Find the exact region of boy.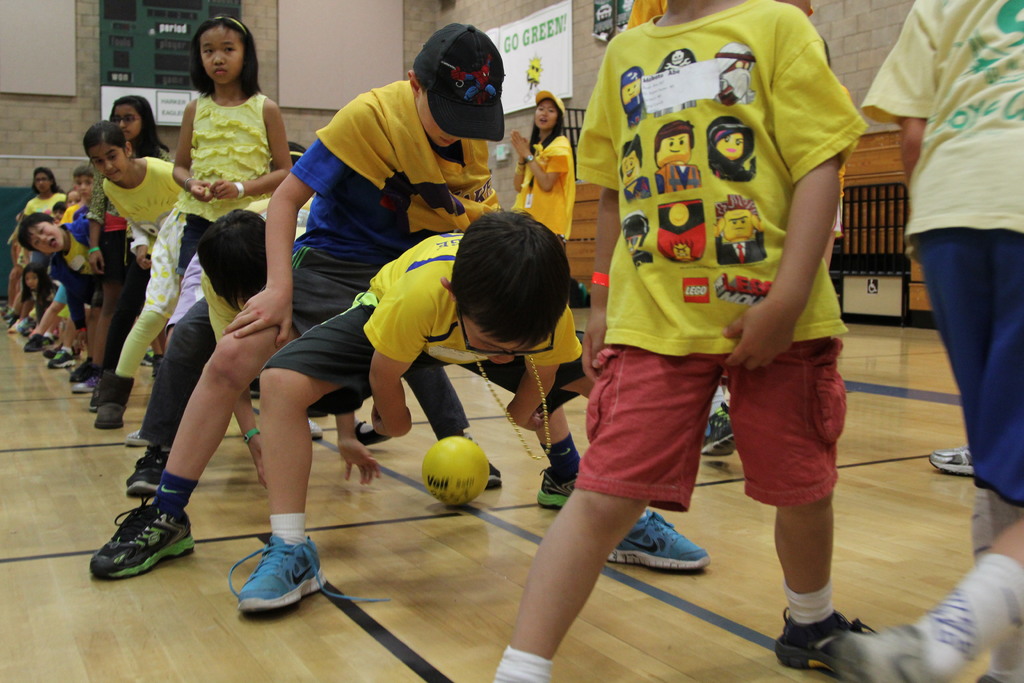
Exact region: 486, 0, 872, 682.
